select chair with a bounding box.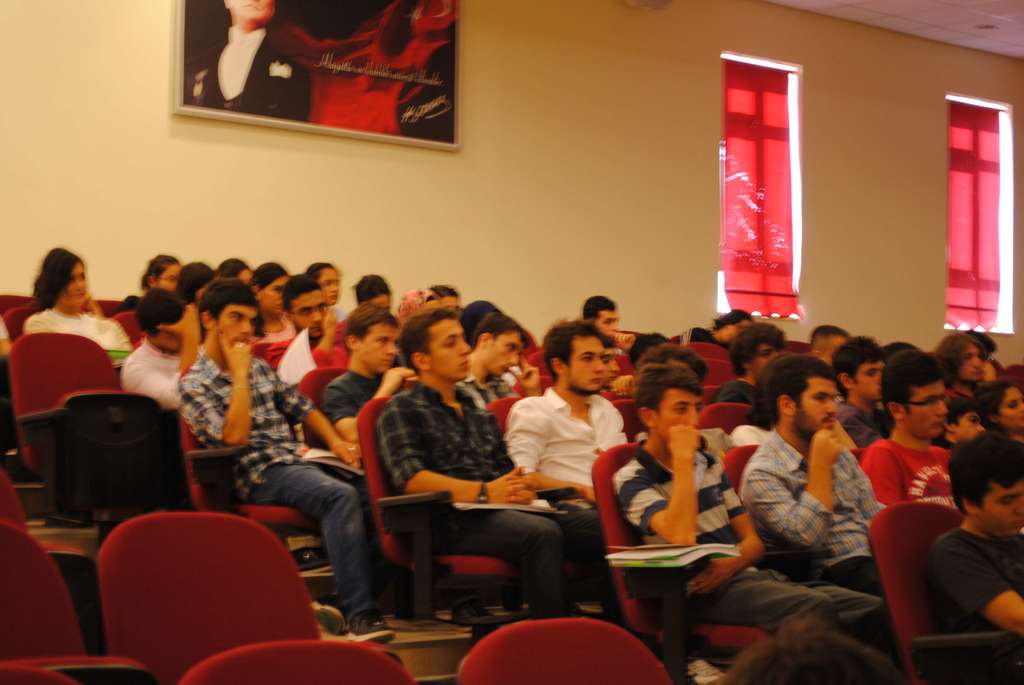
[x1=108, y1=310, x2=145, y2=347].
